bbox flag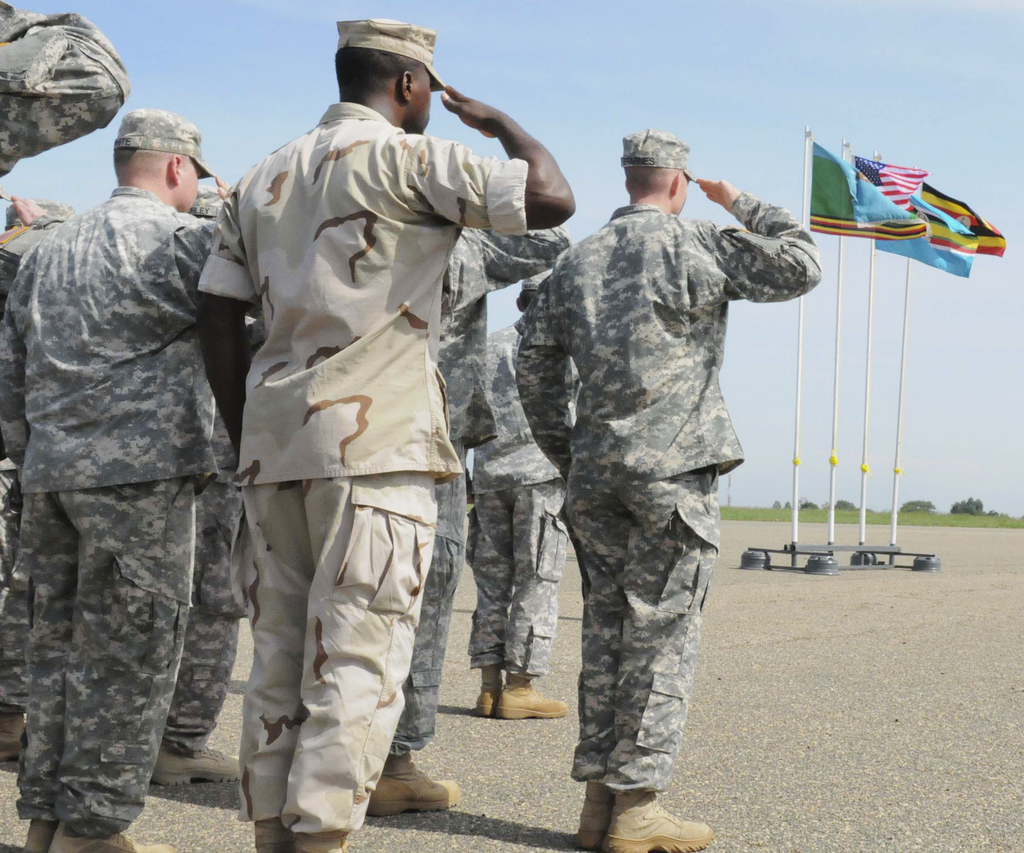
detection(874, 225, 973, 275)
